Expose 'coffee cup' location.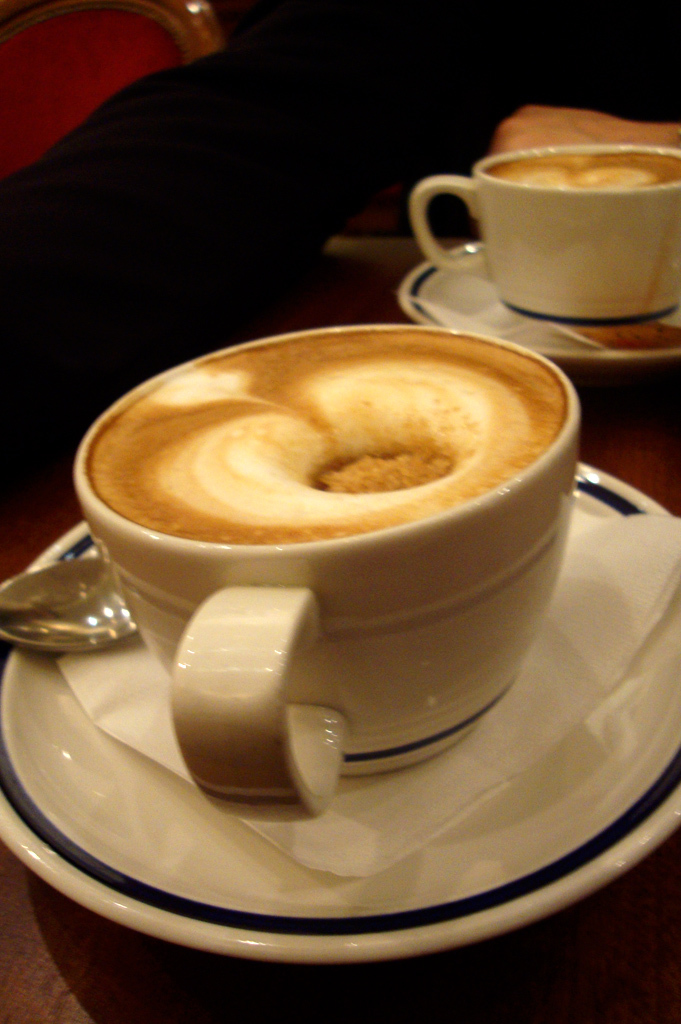
Exposed at 408:145:680:322.
